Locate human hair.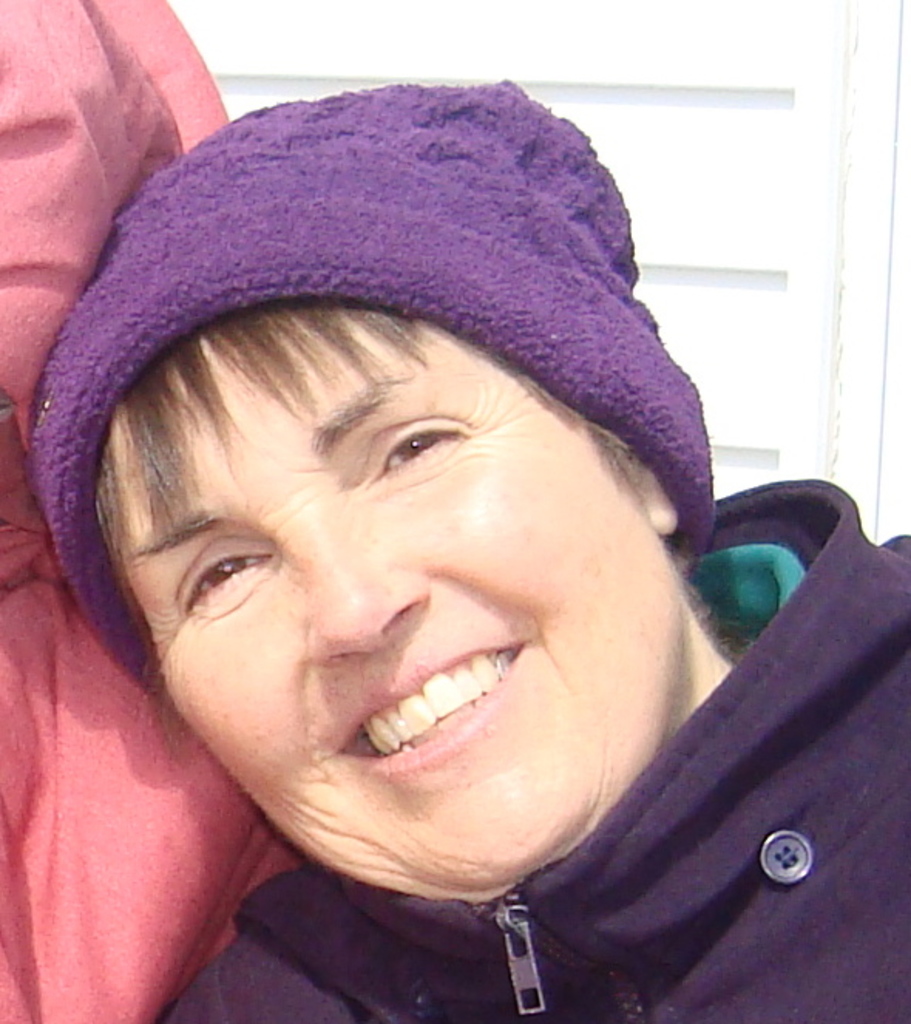
Bounding box: <bbox>139, 300, 662, 746</bbox>.
